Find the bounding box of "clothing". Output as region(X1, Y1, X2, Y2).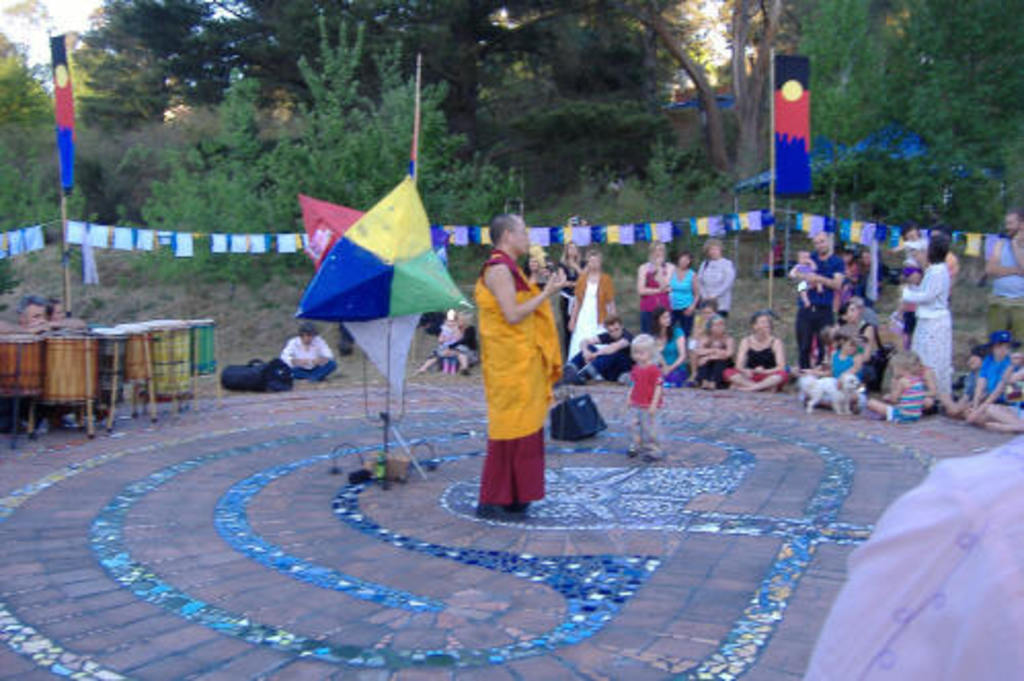
region(568, 328, 636, 382).
